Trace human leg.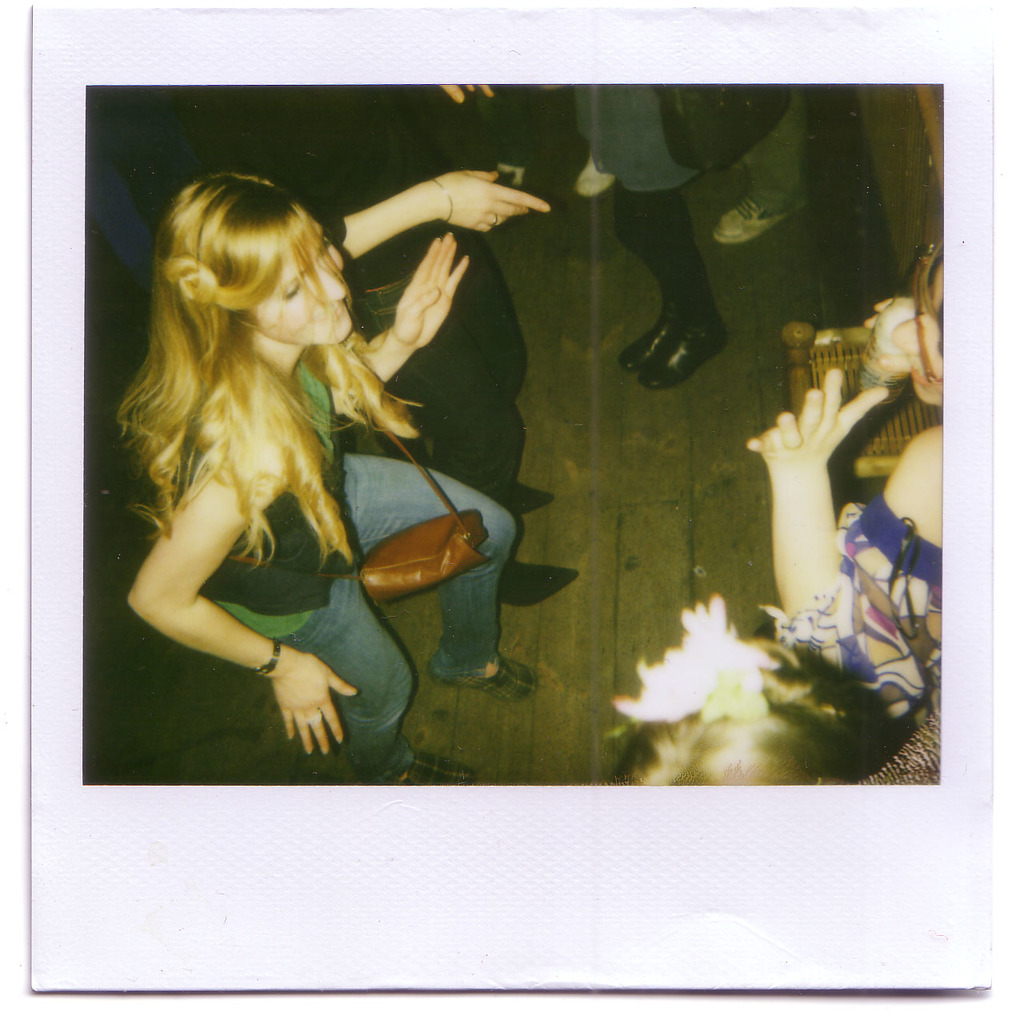
Traced to (x1=337, y1=456, x2=540, y2=704).
